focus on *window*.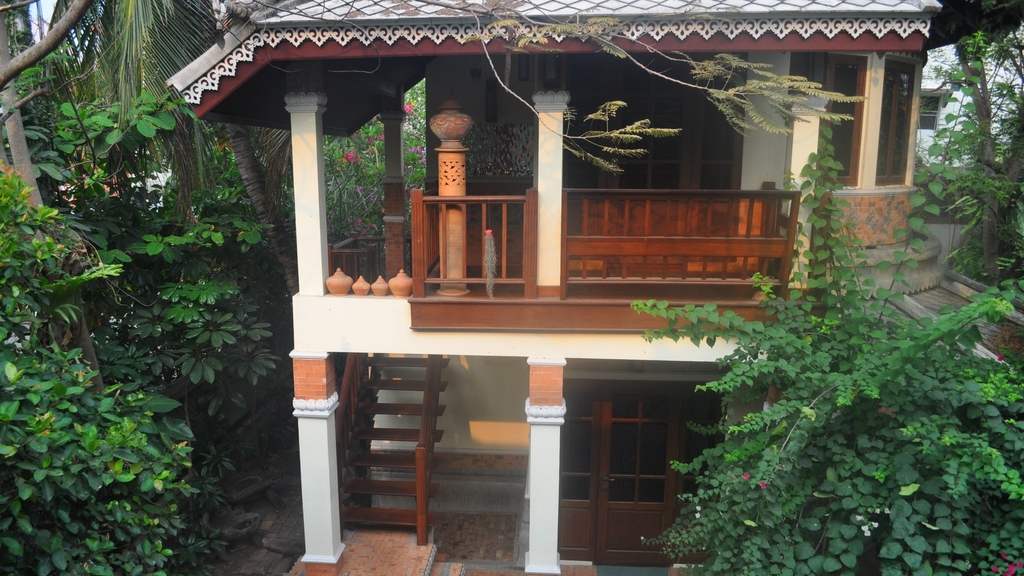
Focused at (881, 57, 924, 189).
